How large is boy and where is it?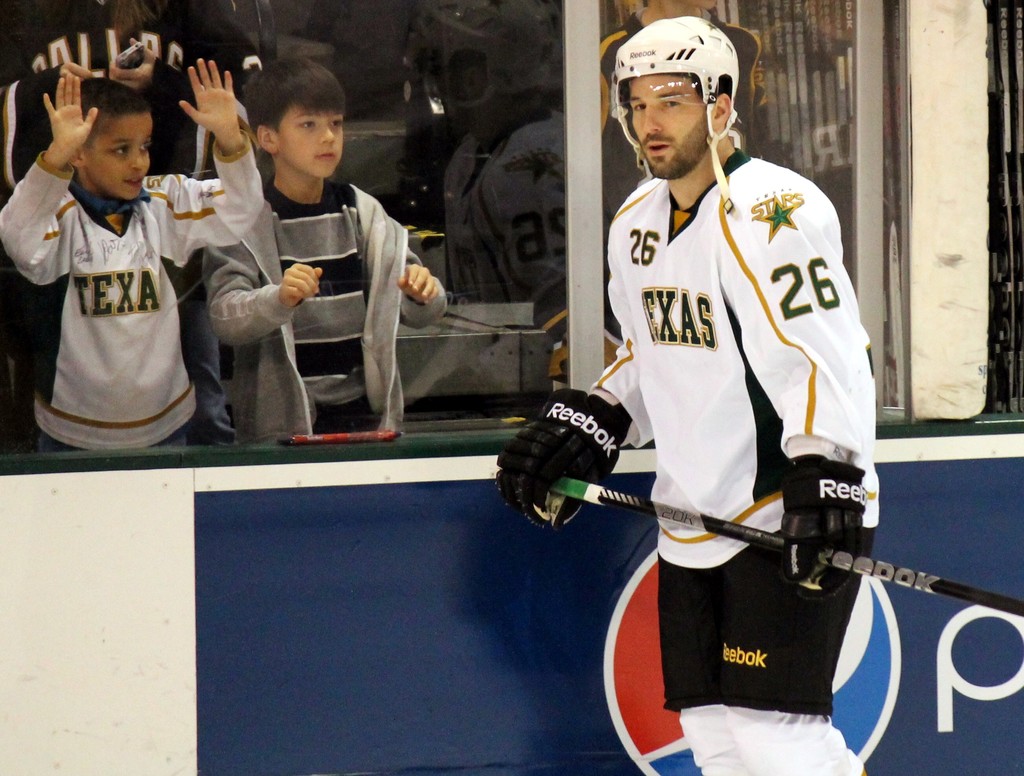
Bounding box: <region>205, 51, 456, 445</region>.
